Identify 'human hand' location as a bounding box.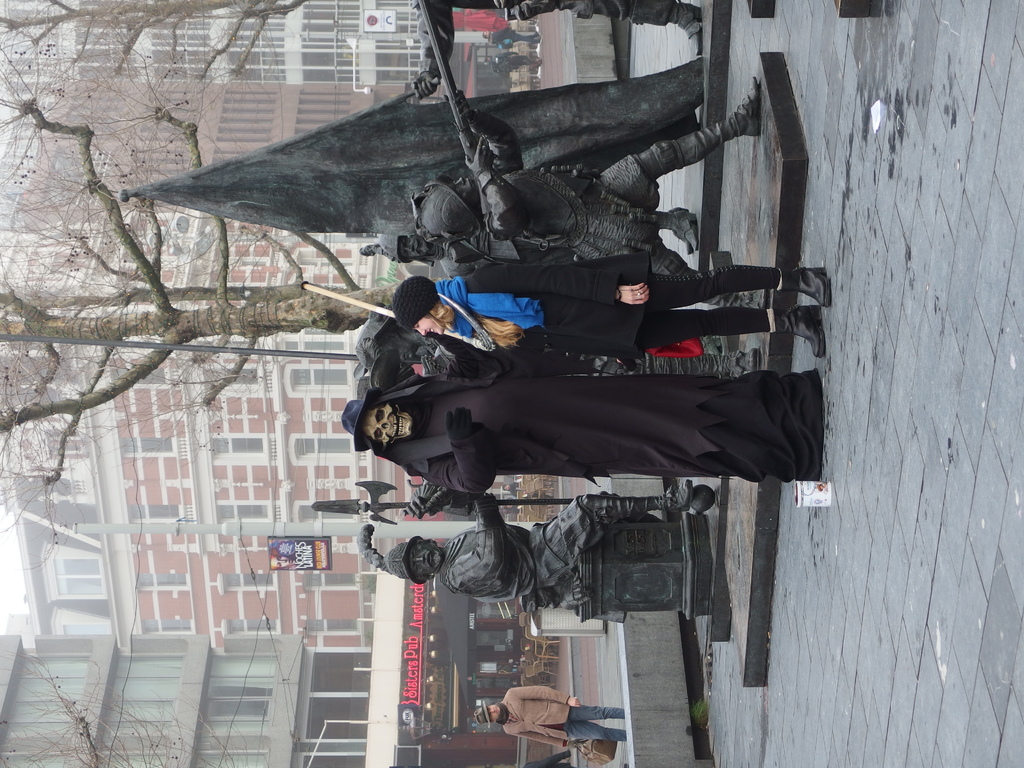
<bbox>472, 493, 500, 512</bbox>.
